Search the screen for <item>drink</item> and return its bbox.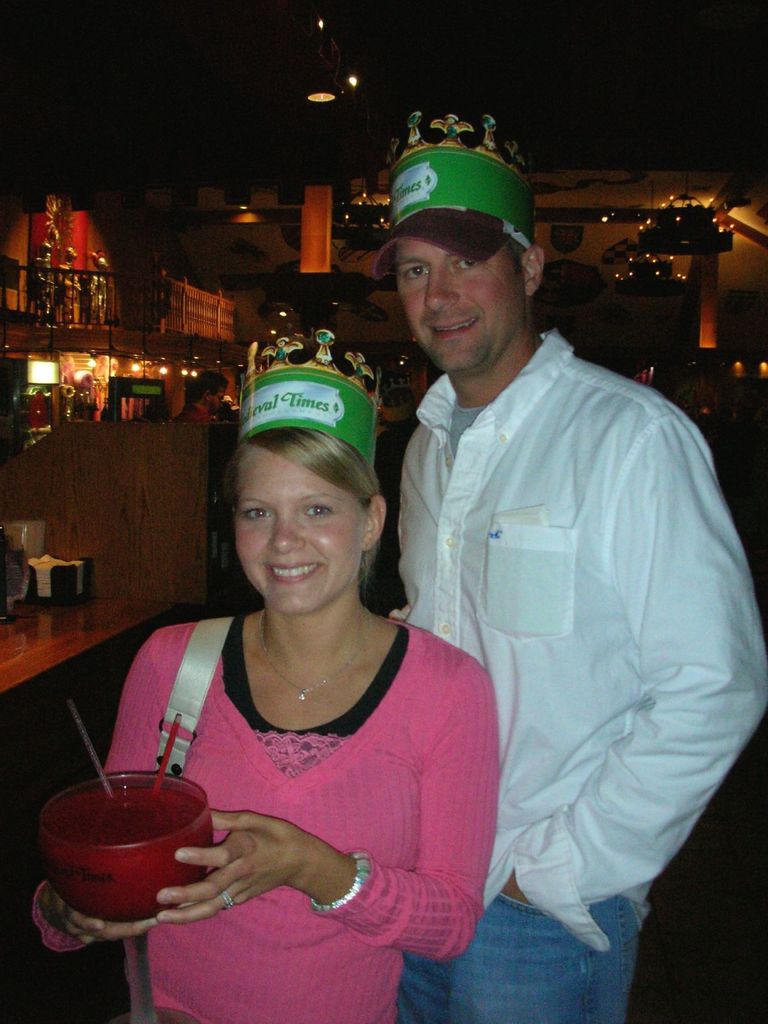
Found: locate(41, 787, 212, 922).
